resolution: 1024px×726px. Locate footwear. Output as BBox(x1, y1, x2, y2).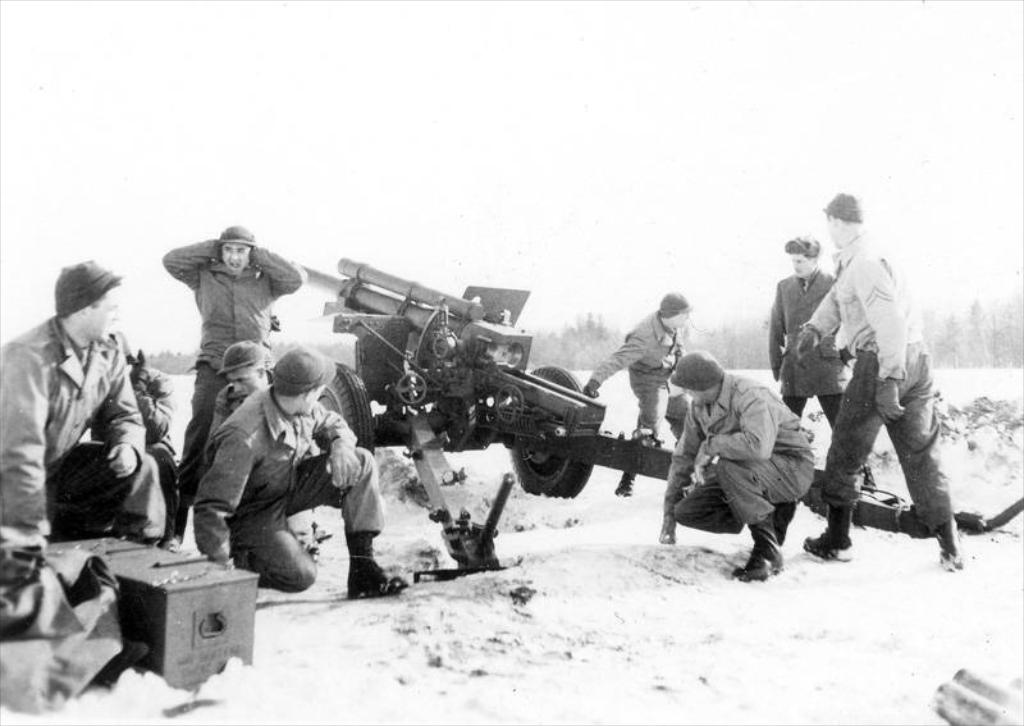
BBox(735, 519, 783, 579).
